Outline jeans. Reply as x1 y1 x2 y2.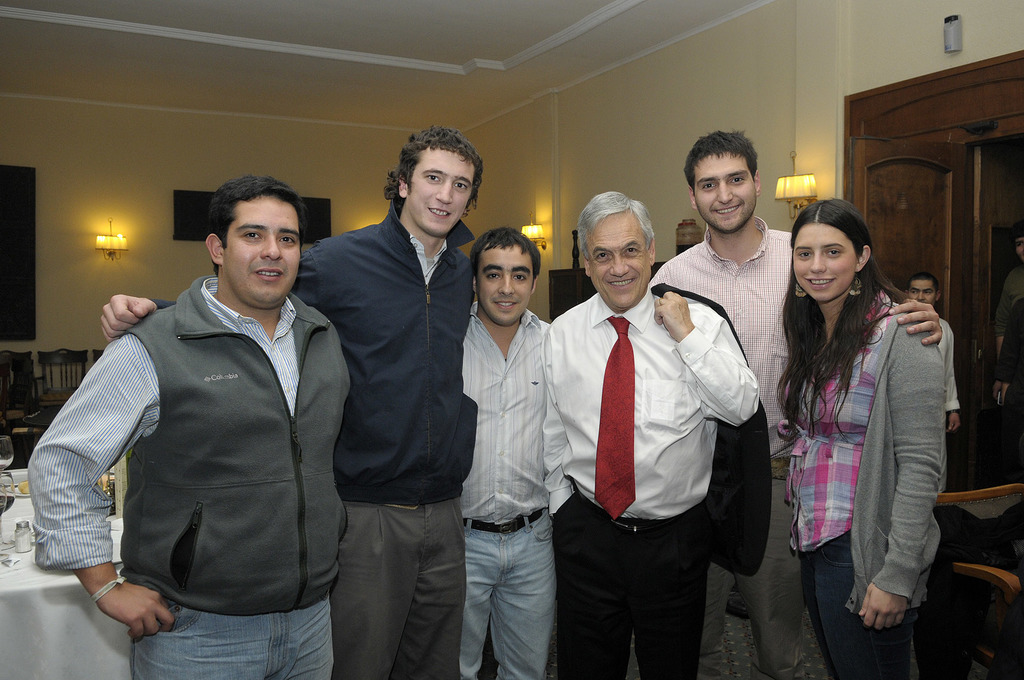
114 579 360 670.
